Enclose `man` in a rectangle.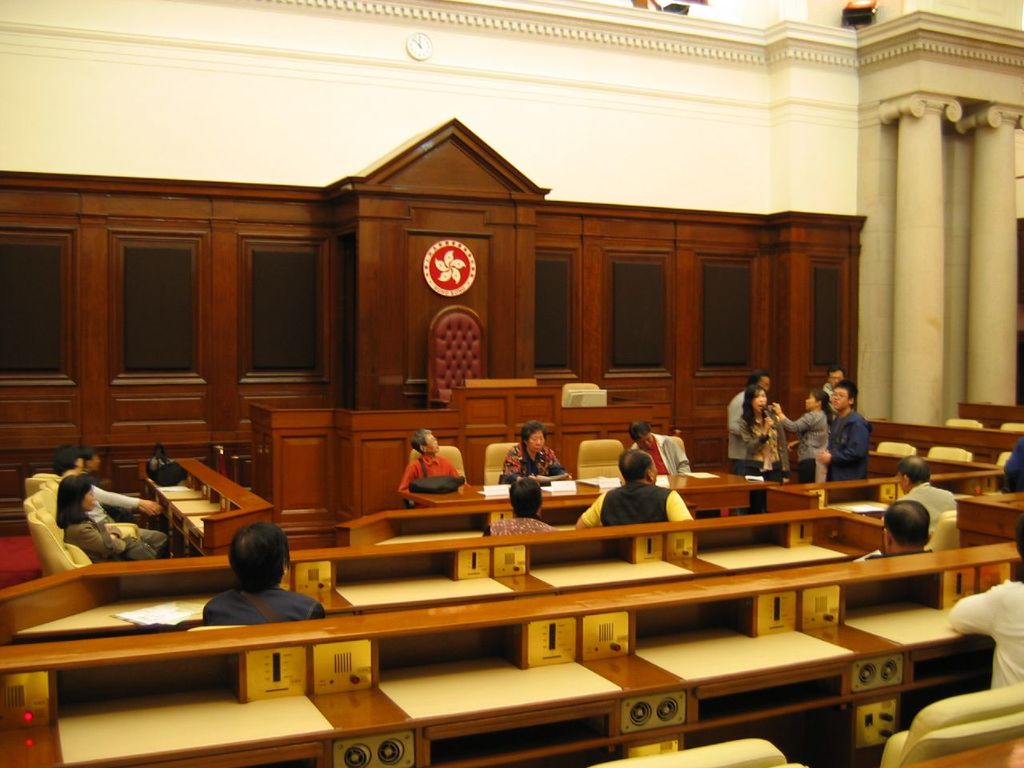
897, 457, 962, 537.
